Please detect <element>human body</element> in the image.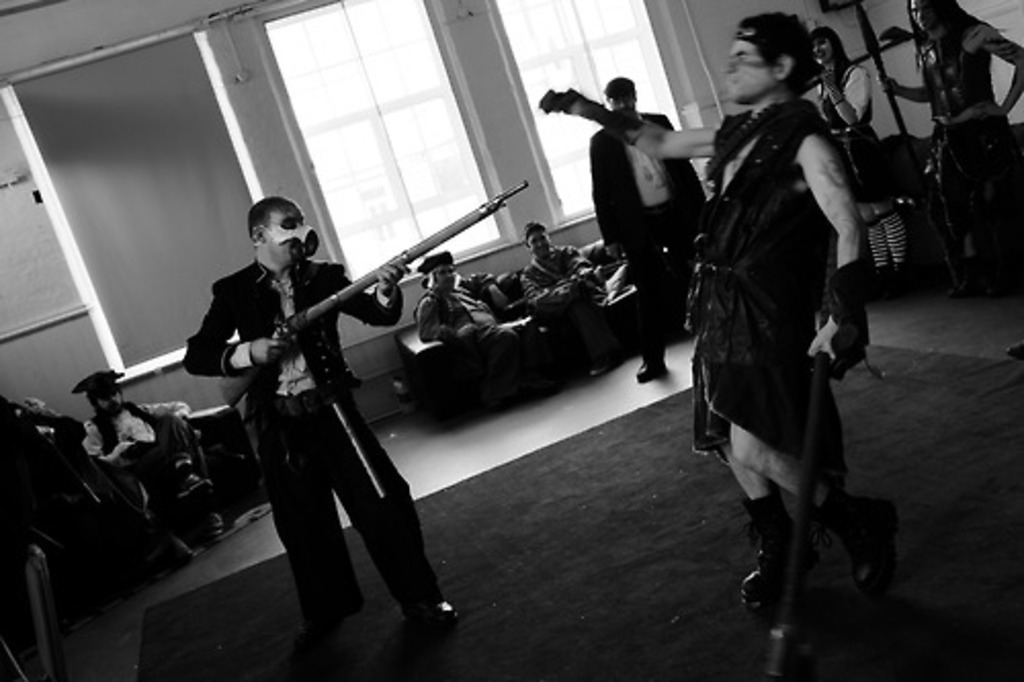
x1=412 y1=256 x2=532 y2=389.
